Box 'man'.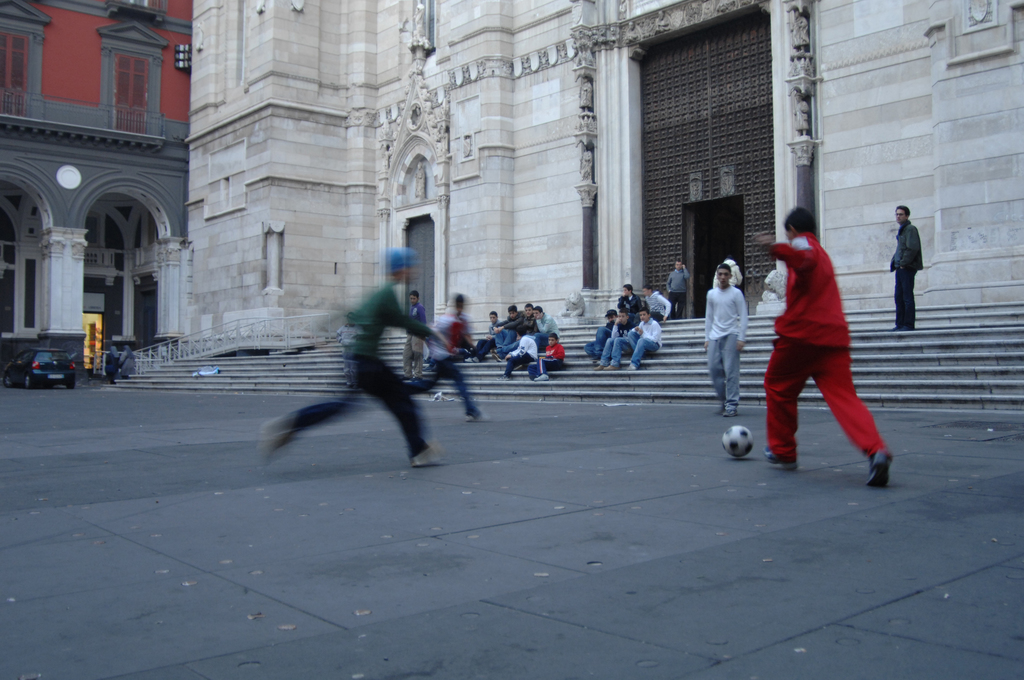
pyautogui.locateOnScreen(586, 307, 618, 356).
